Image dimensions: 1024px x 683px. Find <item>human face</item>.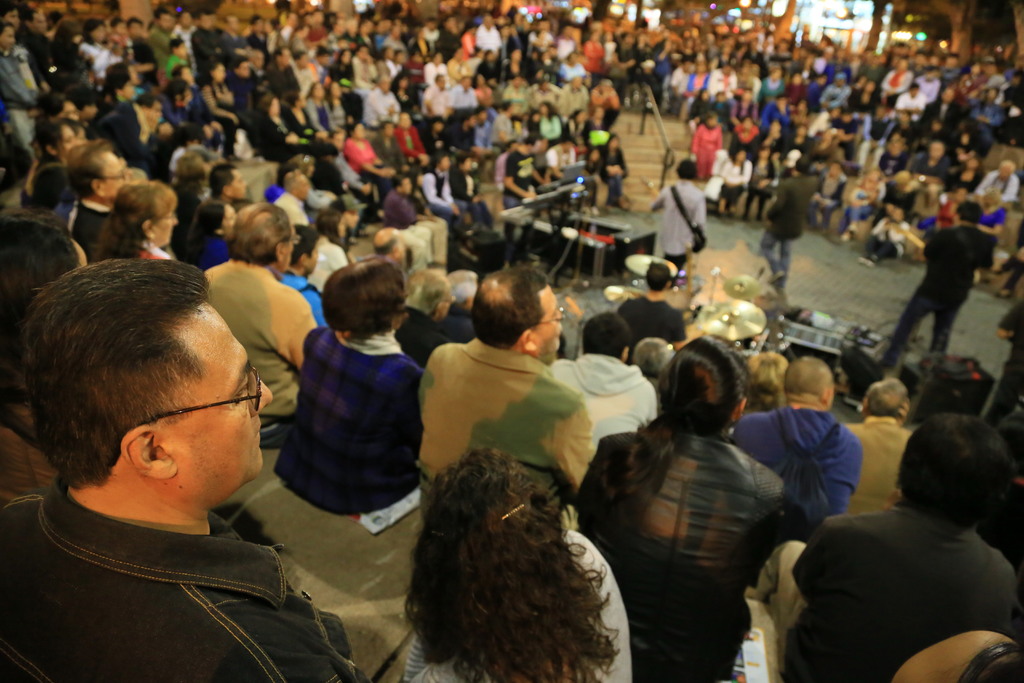
<box>399,81,403,86</box>.
